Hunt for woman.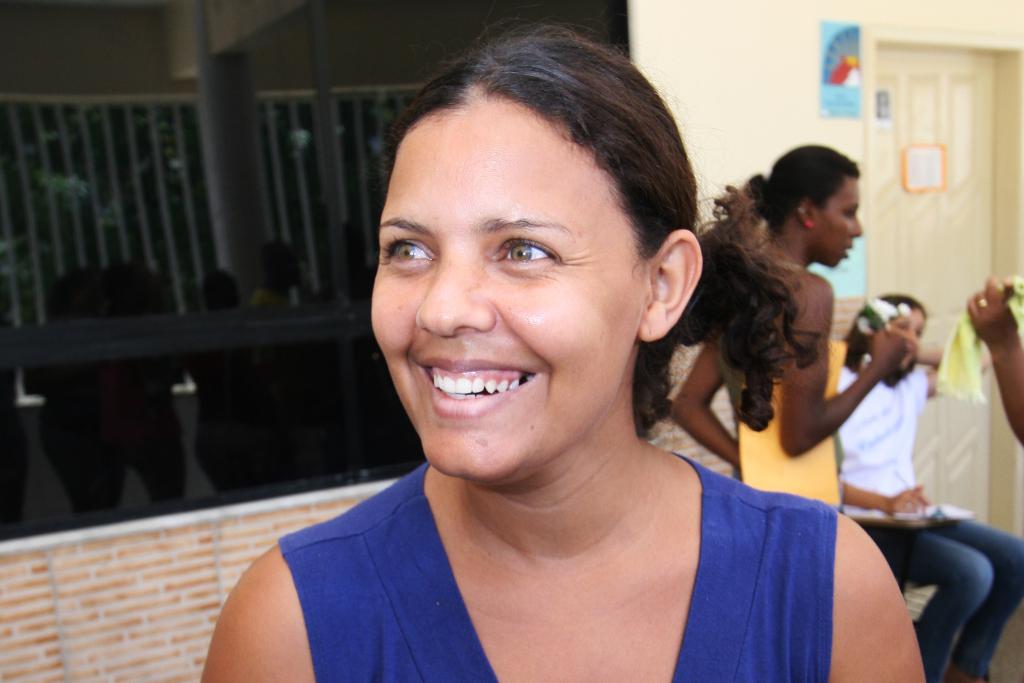
Hunted down at rect(670, 142, 916, 508).
